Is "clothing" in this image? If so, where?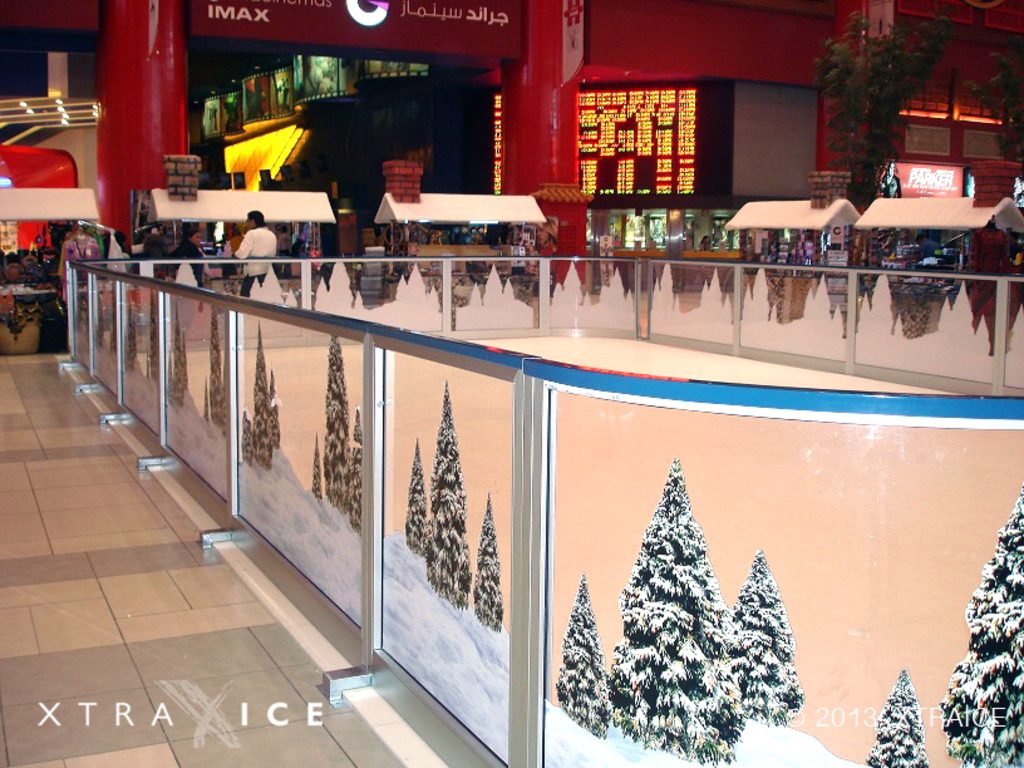
Yes, at (233, 226, 276, 296).
